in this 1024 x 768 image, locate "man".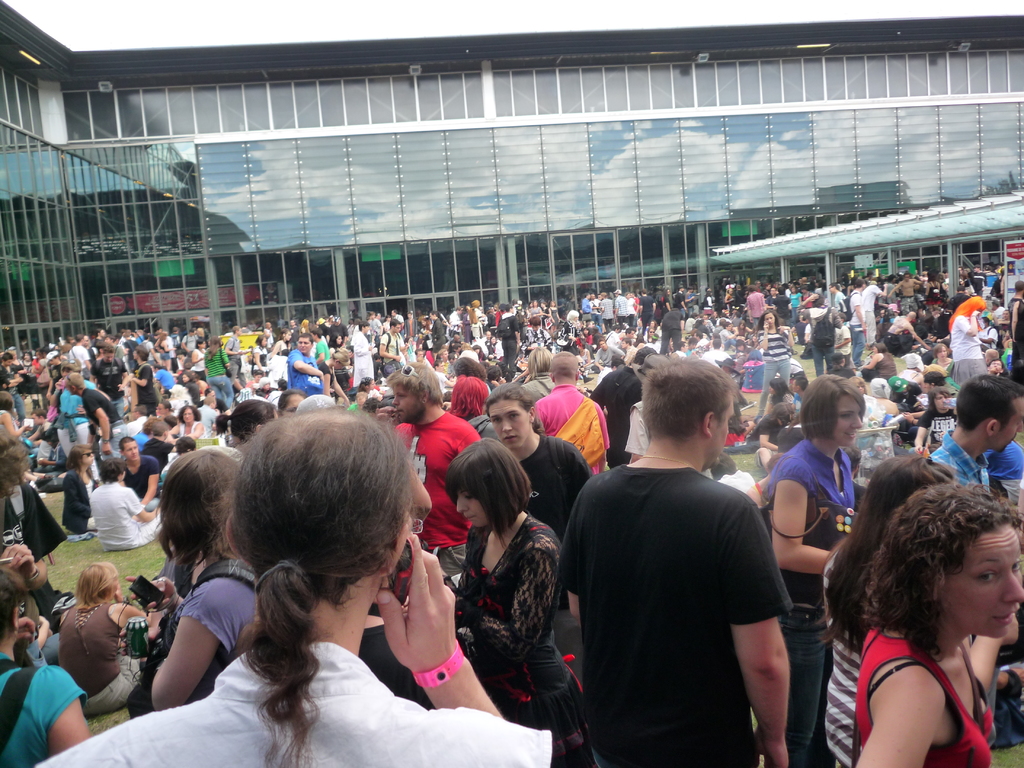
Bounding box: (541, 353, 608, 477).
